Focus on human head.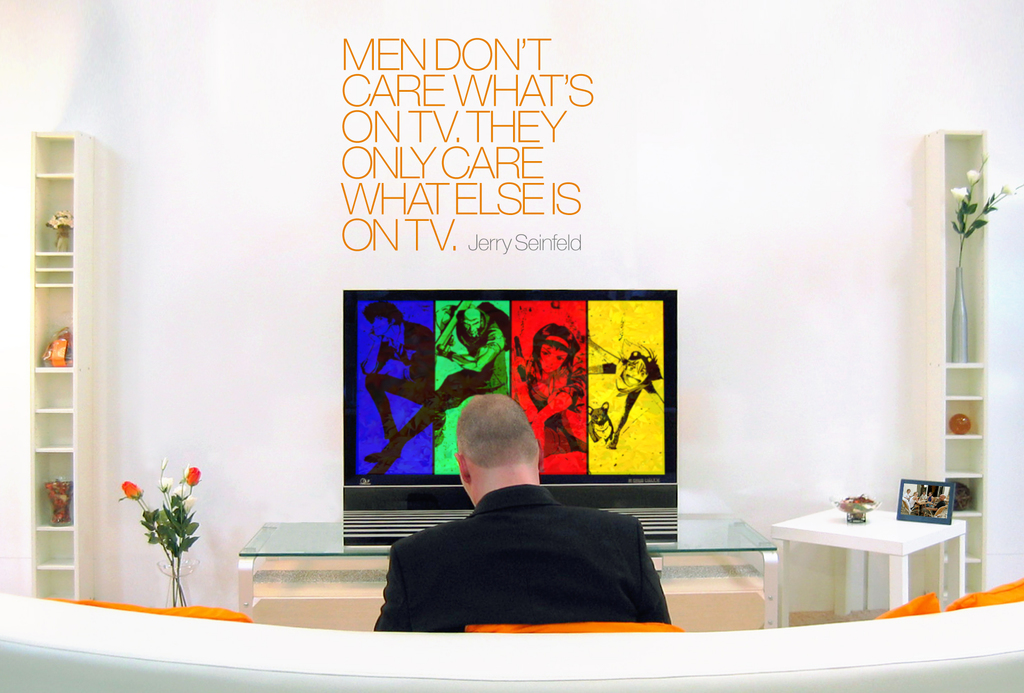
Focused at x1=452, y1=405, x2=558, y2=509.
